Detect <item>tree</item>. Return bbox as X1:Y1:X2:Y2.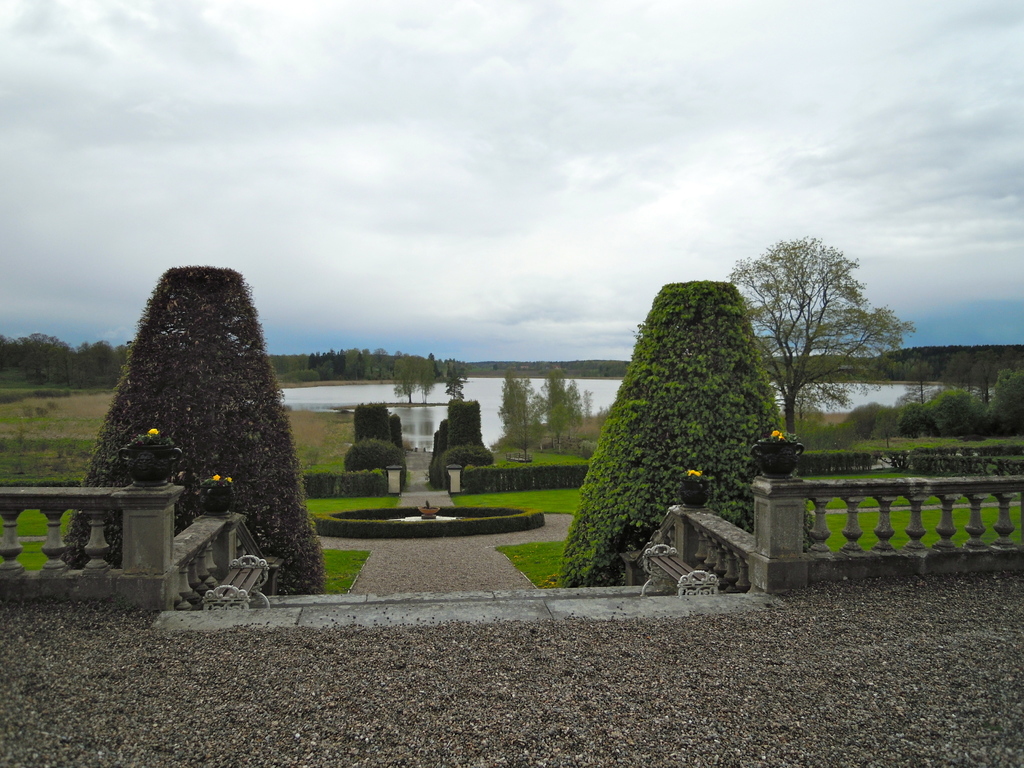
541:369:566:449.
